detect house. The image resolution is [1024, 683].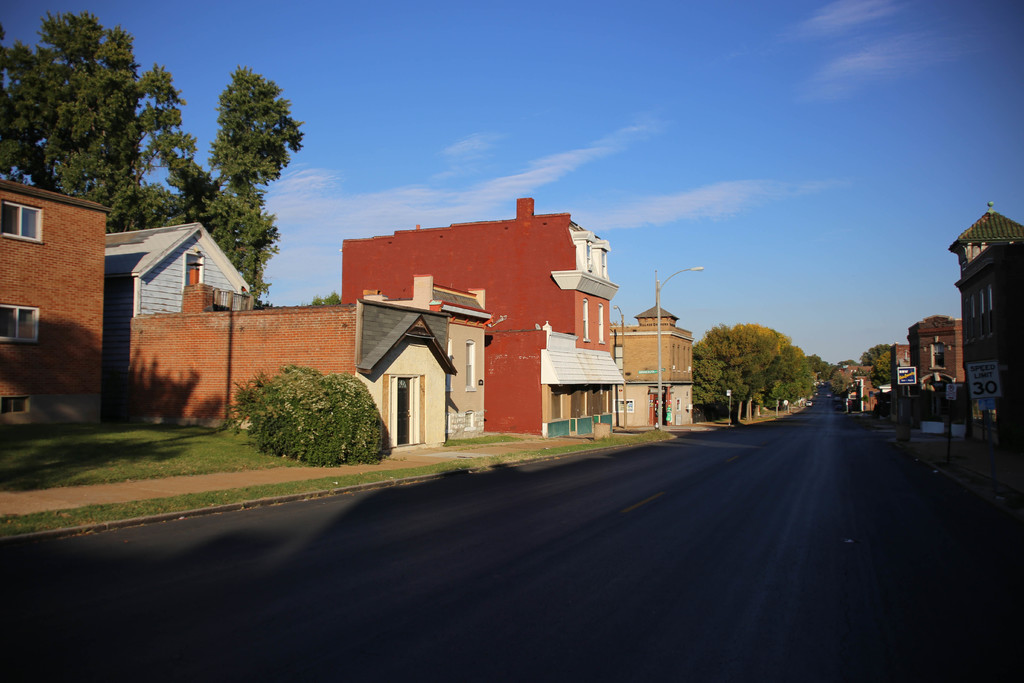
region(899, 311, 964, 399).
